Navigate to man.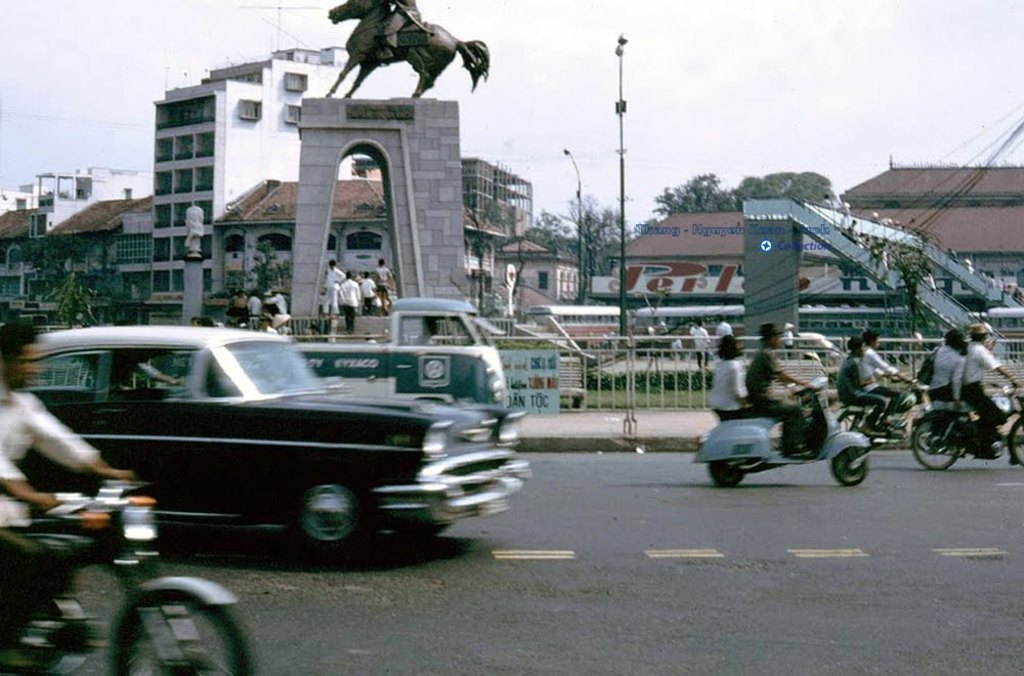
Navigation target: bbox(752, 325, 815, 453).
